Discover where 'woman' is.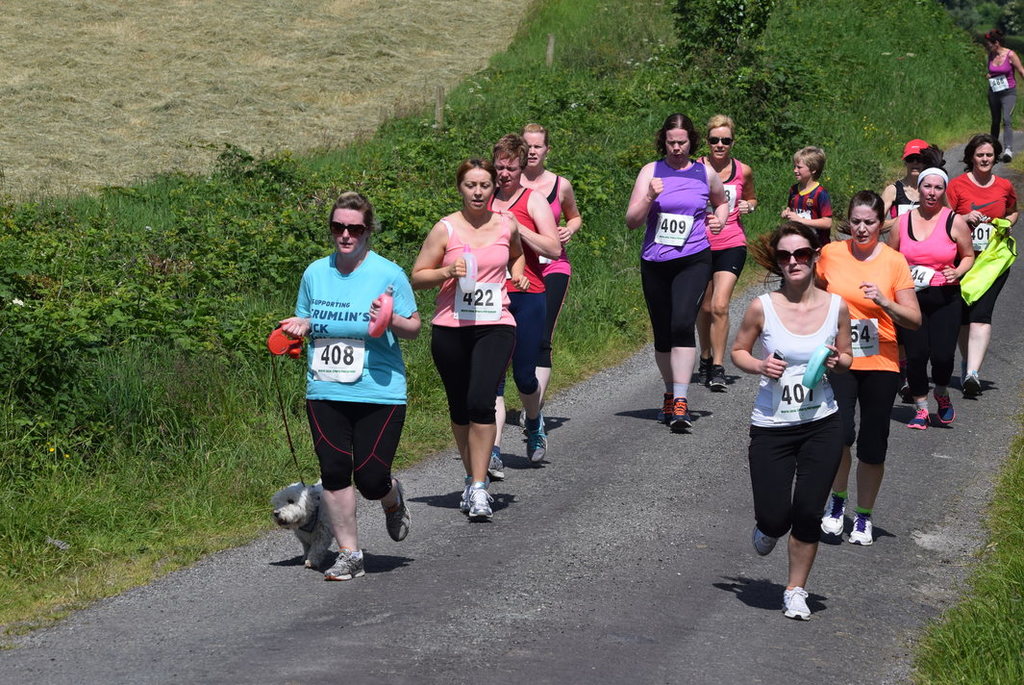
Discovered at {"left": 517, "top": 120, "right": 581, "bottom": 434}.
